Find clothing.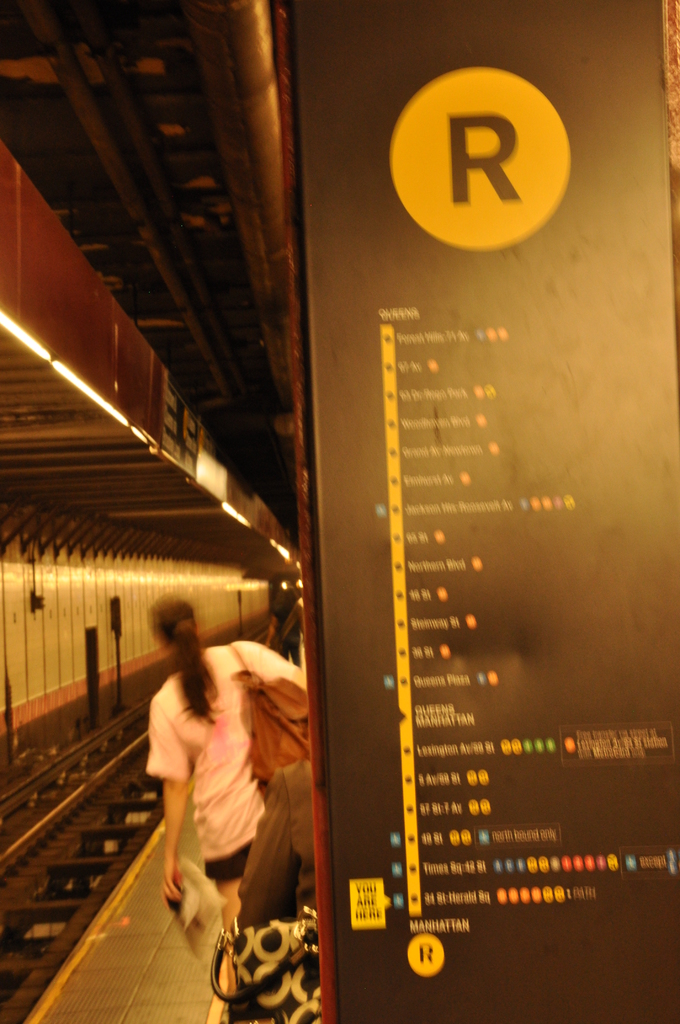
bbox=[131, 665, 298, 924].
